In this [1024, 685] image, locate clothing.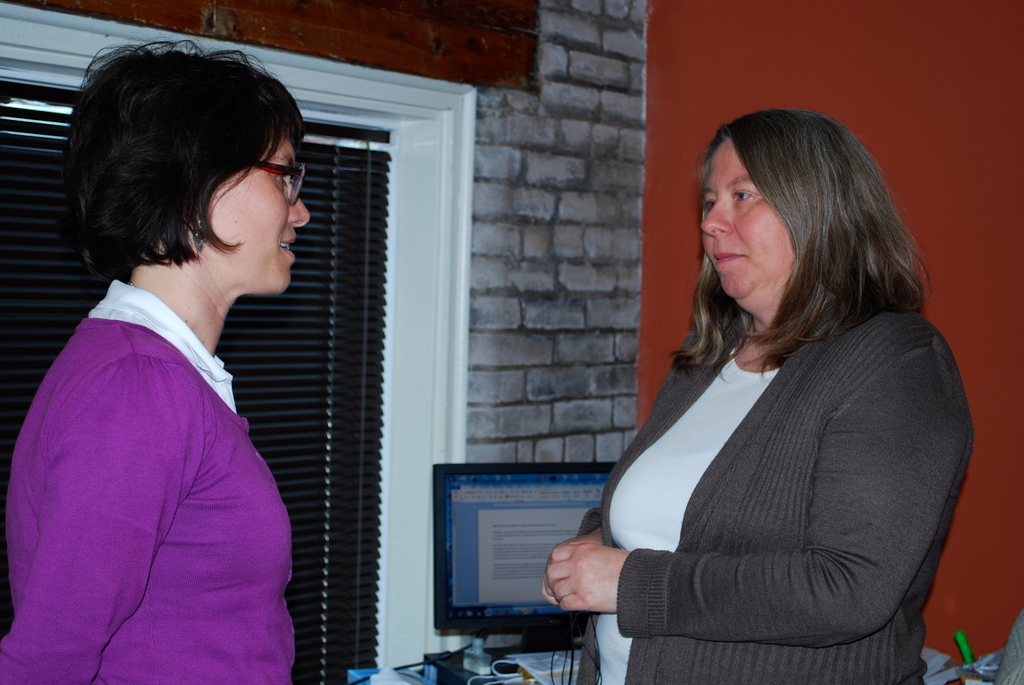
Bounding box: 578/306/975/684.
